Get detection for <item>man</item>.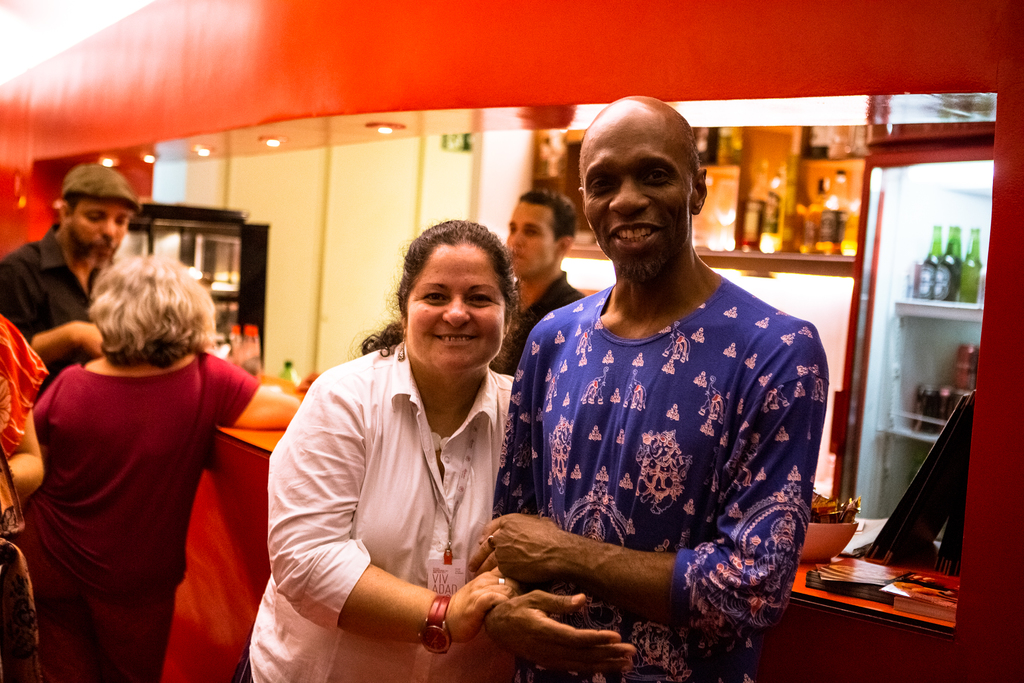
Detection: box=[0, 165, 143, 383].
